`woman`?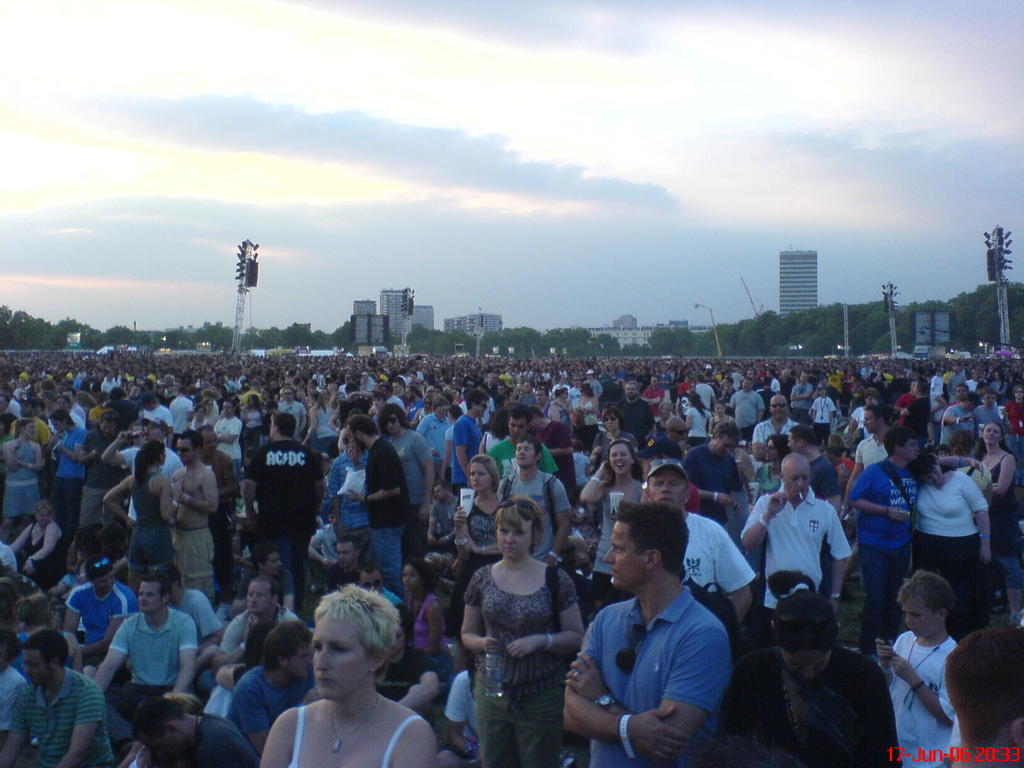
detection(940, 430, 995, 502)
